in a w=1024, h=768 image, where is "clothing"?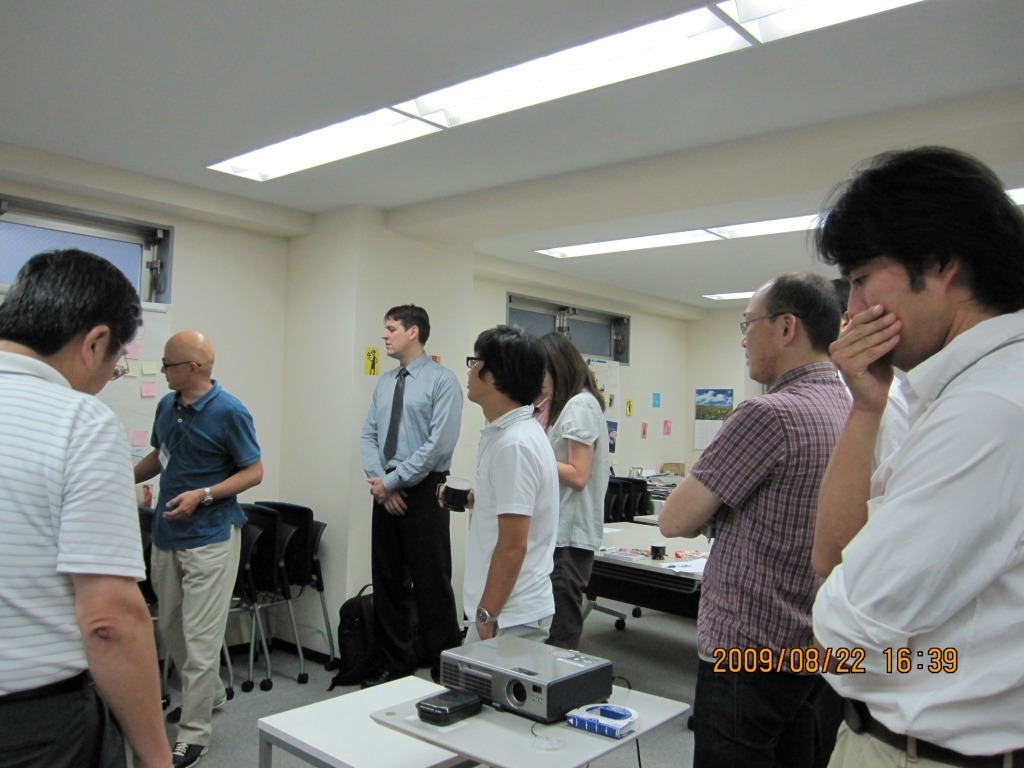
locate(357, 347, 465, 668).
